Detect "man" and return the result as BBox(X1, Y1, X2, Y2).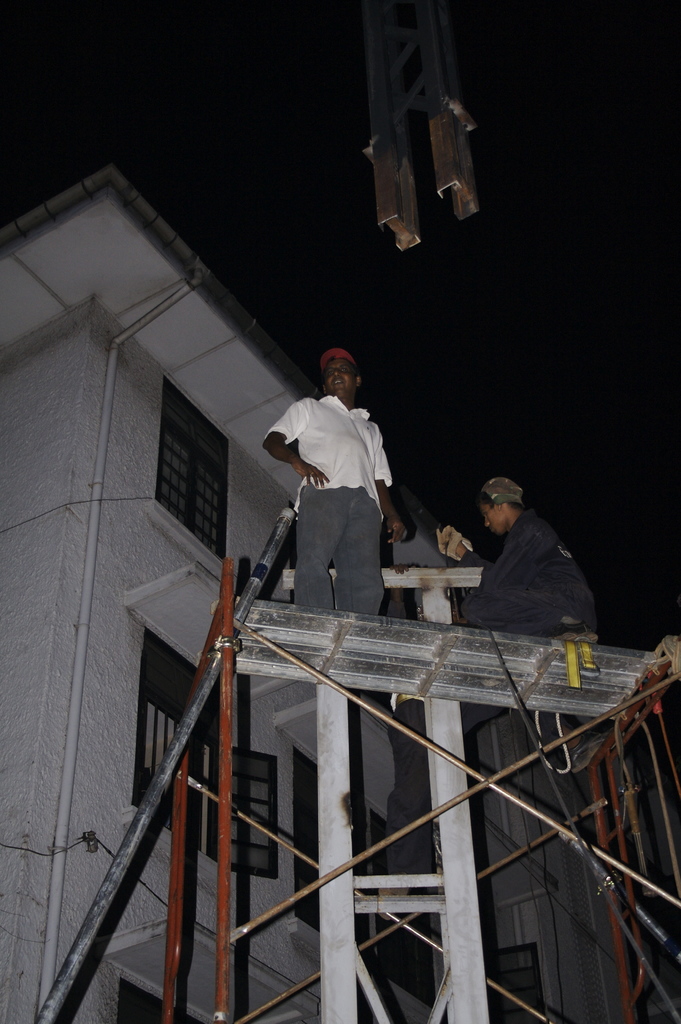
BBox(446, 474, 600, 640).
